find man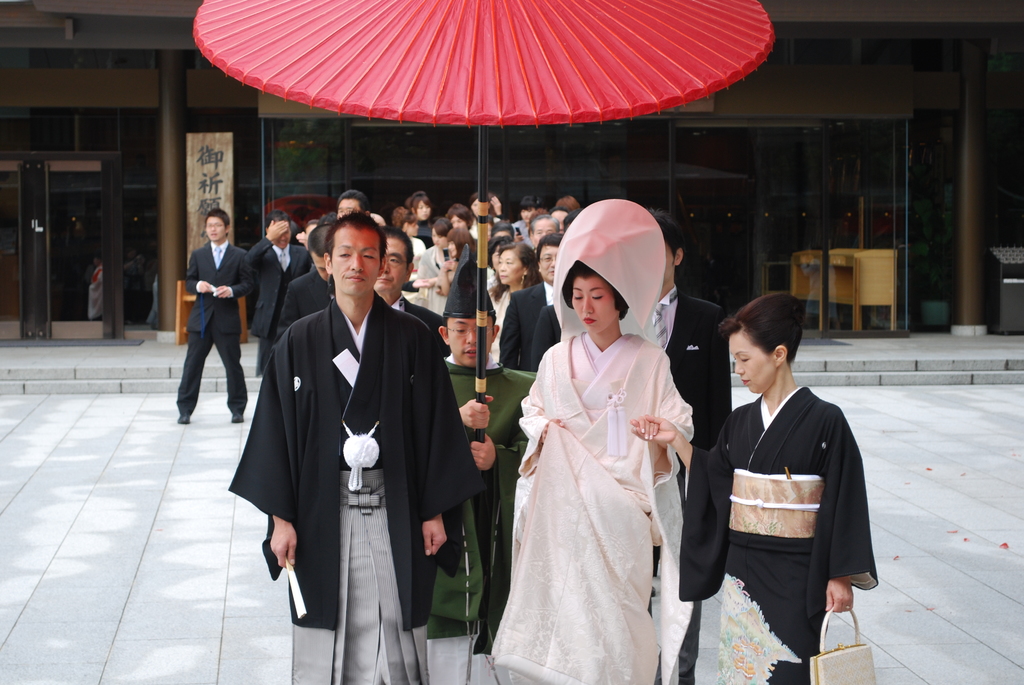
652/207/731/684
